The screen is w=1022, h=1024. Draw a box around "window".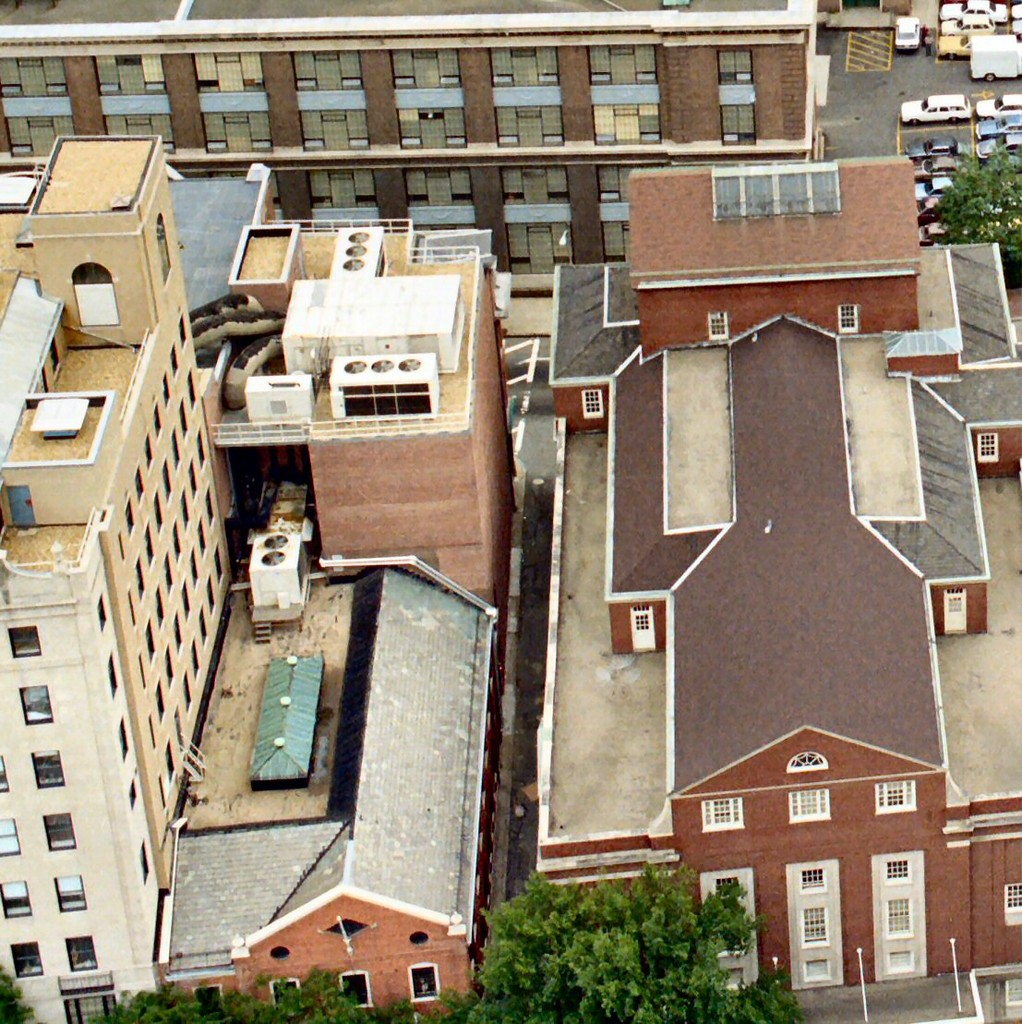
<box>129,779,141,802</box>.
